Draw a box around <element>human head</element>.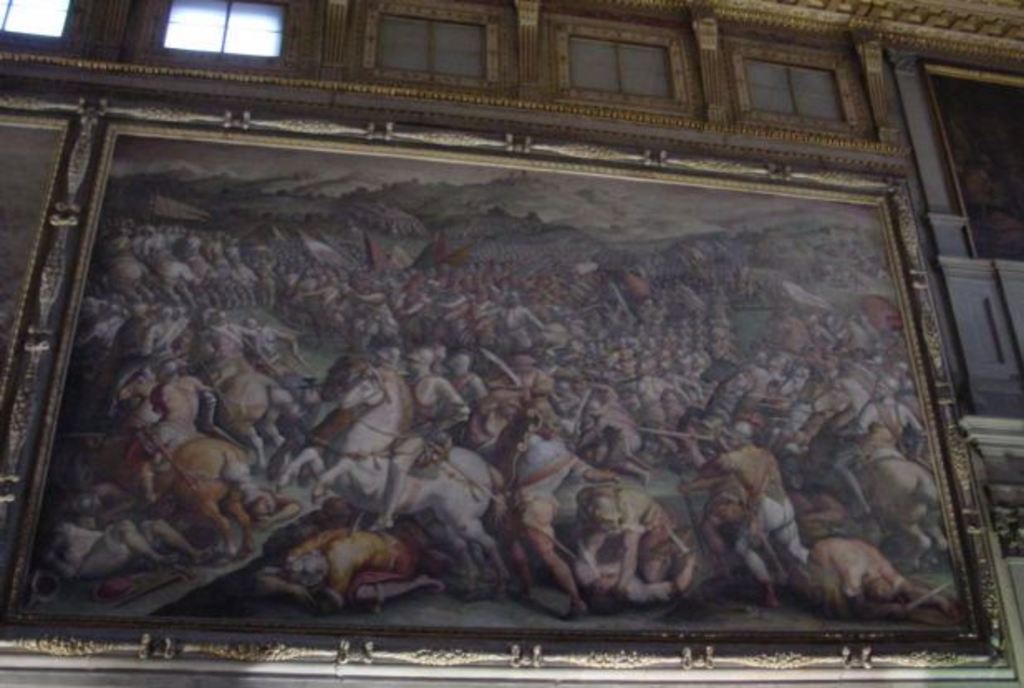
l=532, t=348, r=558, b=370.
